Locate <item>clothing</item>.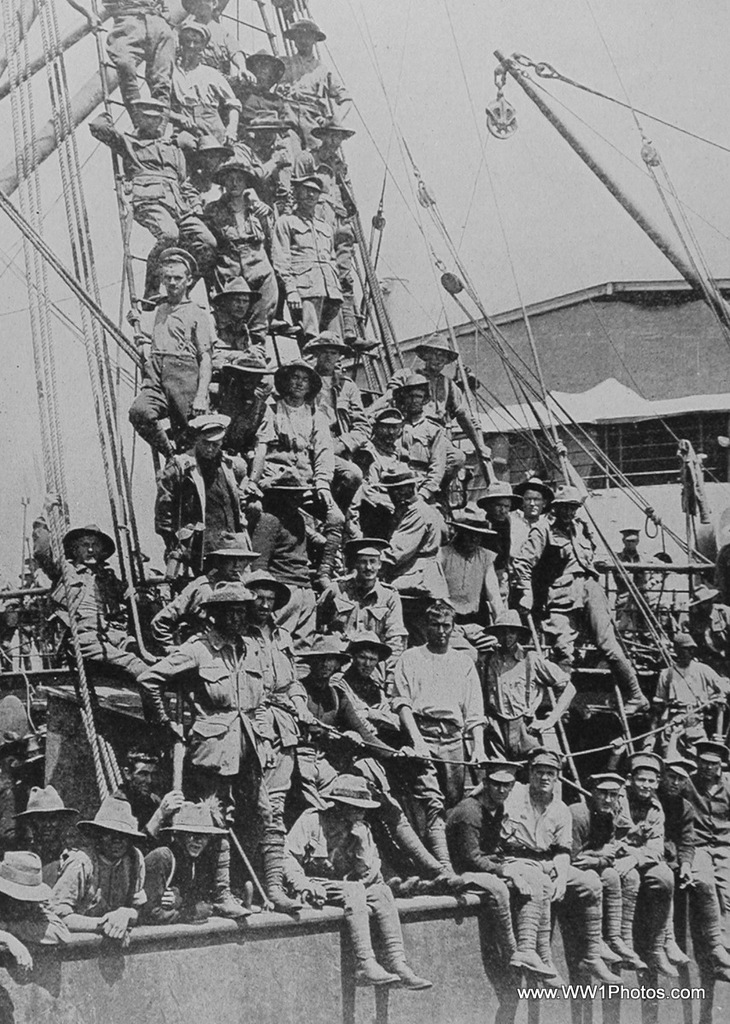
Bounding box: Rect(497, 510, 559, 609).
